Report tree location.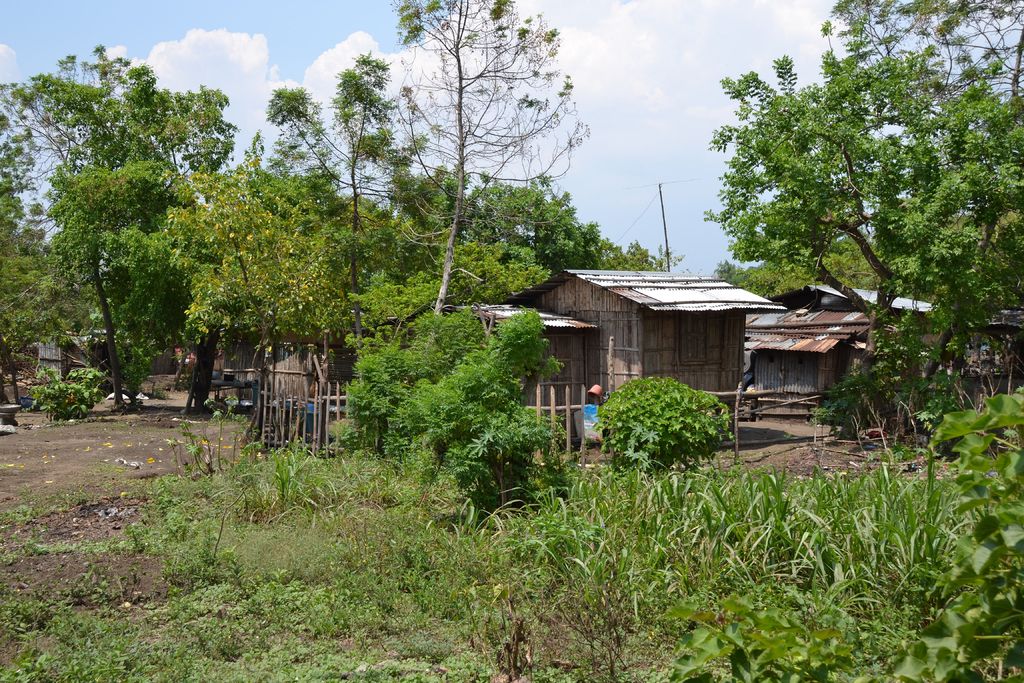
Report: region(269, 40, 424, 373).
